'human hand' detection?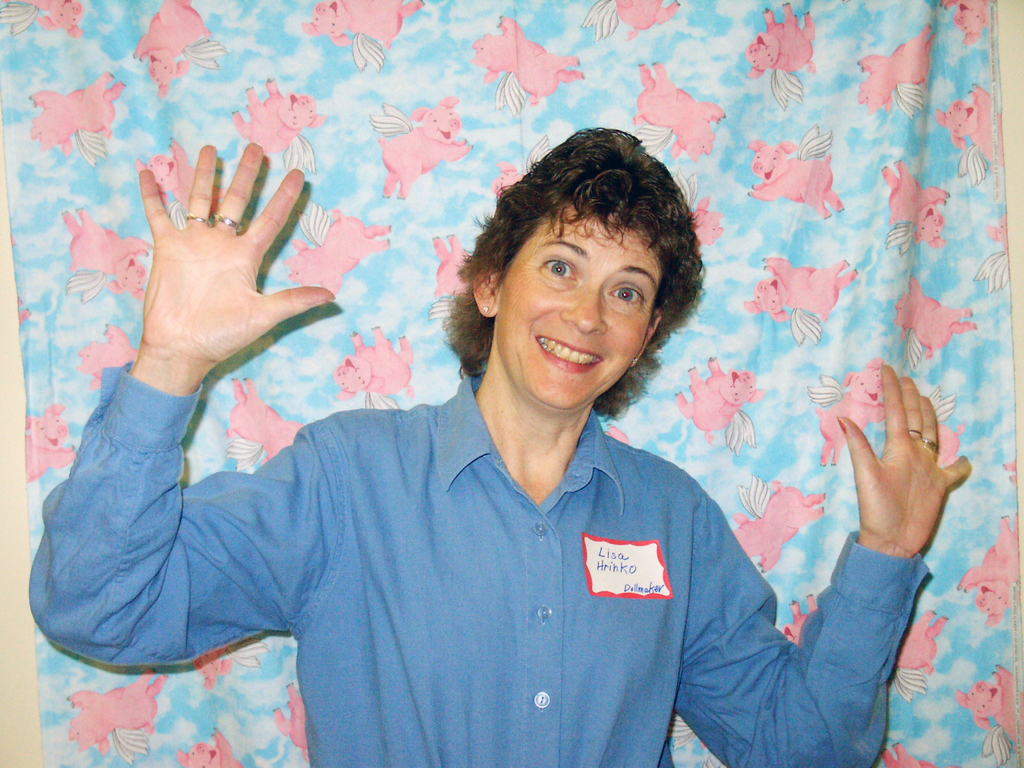
[827,368,961,559]
